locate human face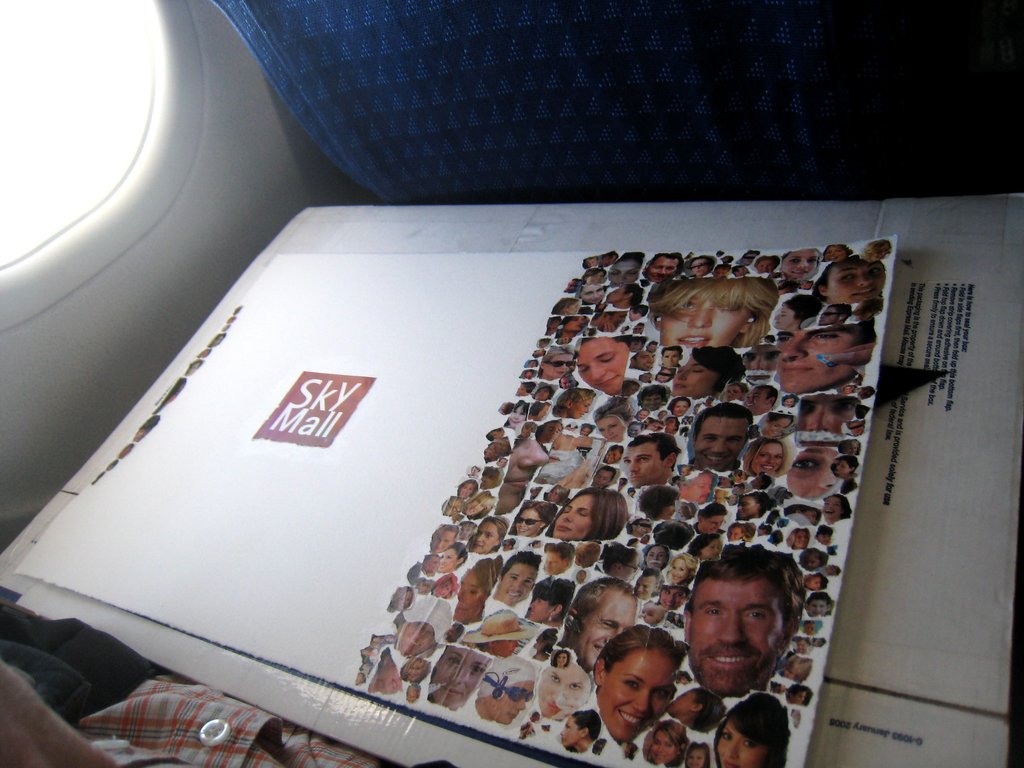
{"left": 450, "top": 566, "right": 486, "bottom": 625}
